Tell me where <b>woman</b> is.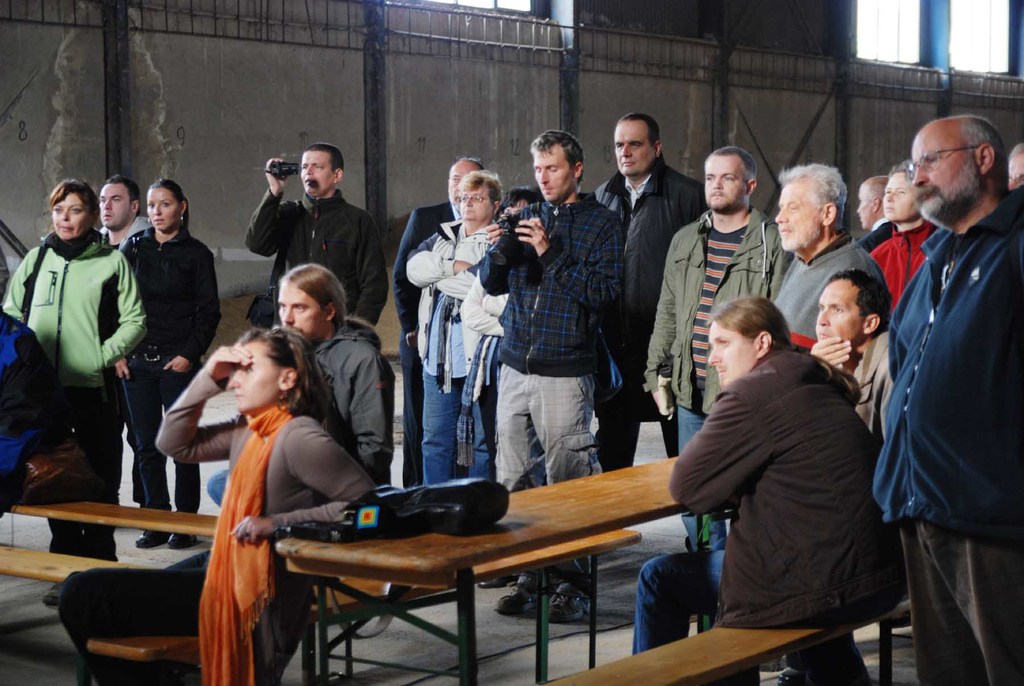
<b>woman</b> is at (1,181,140,559).
